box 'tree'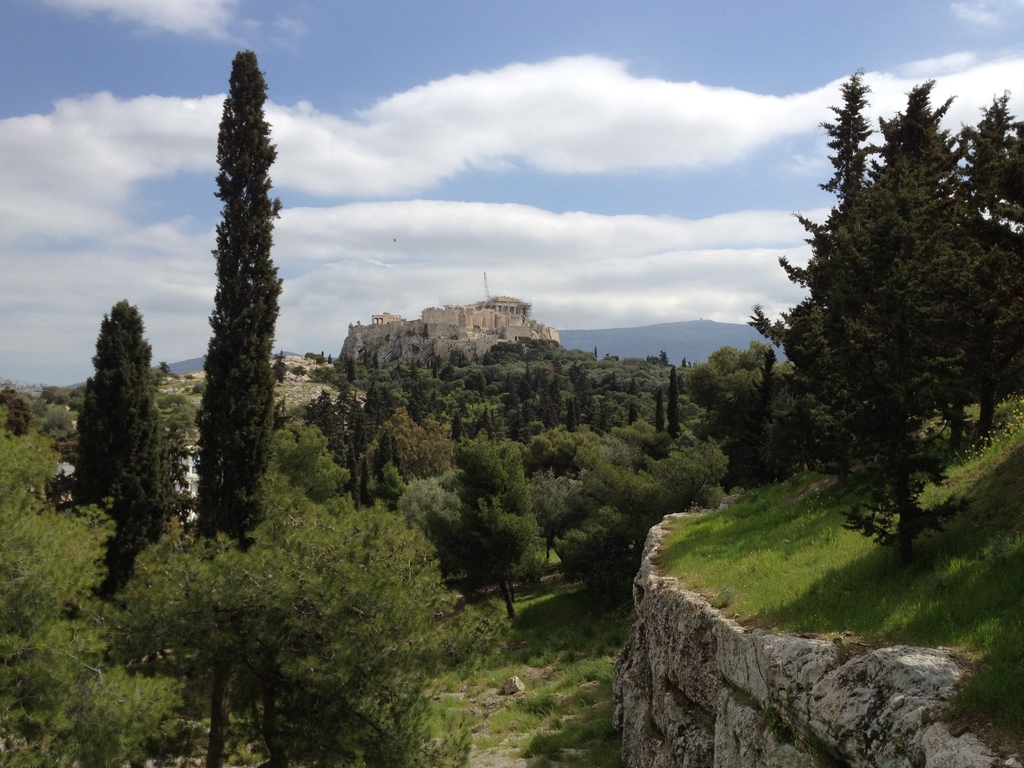
x1=58, y1=246, x2=170, y2=584
